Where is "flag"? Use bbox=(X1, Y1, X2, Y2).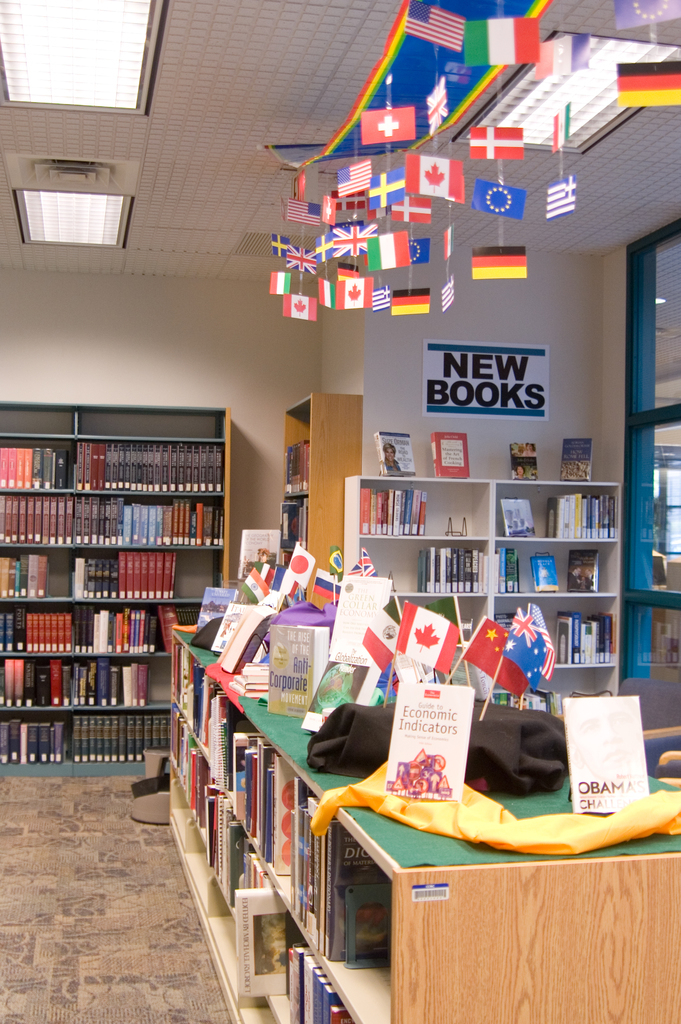
bbox=(358, 541, 373, 584).
